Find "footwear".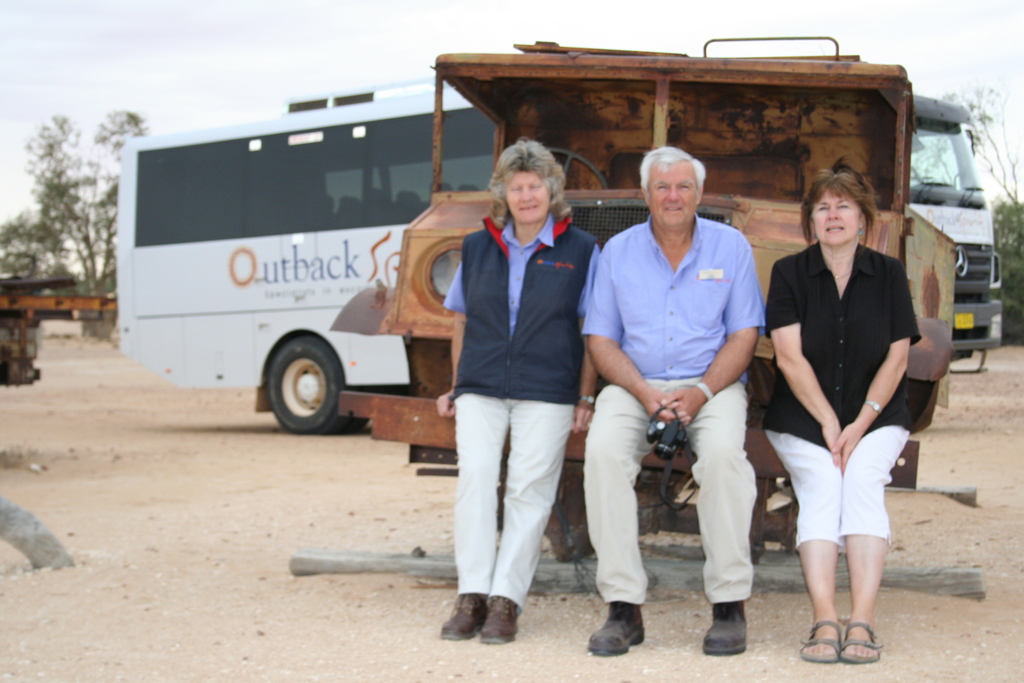
<region>476, 588, 520, 646</region>.
